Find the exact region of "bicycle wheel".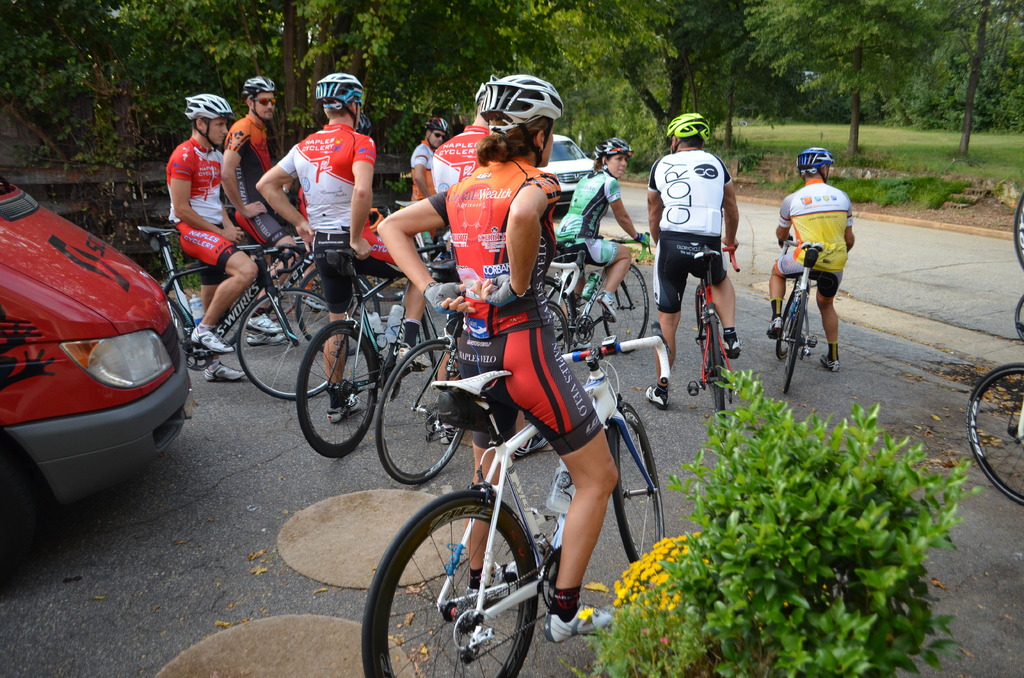
Exact region: x1=1011, y1=193, x2=1023, y2=268.
